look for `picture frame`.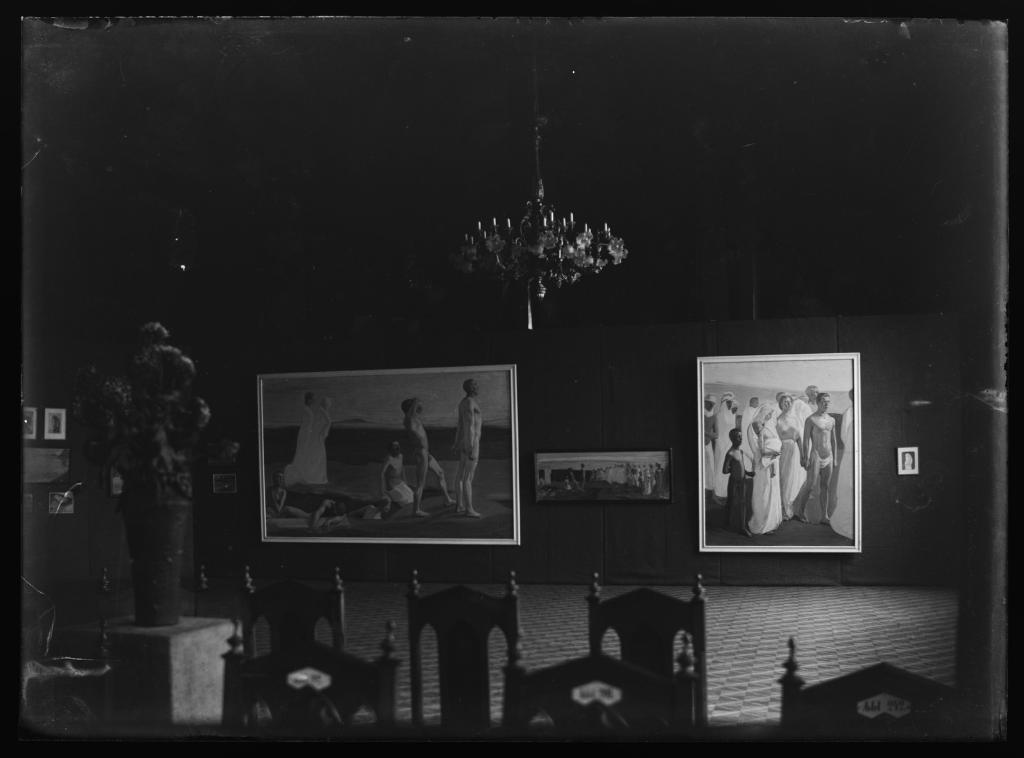
Found: 695/352/863/551.
